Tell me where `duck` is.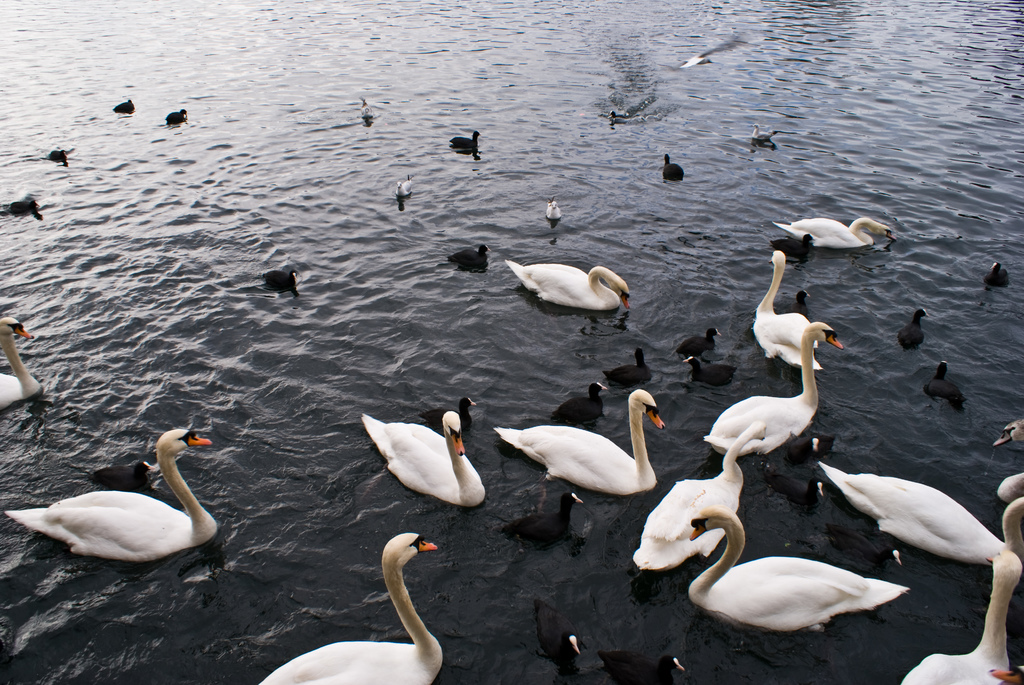
`duck` is at detection(898, 311, 927, 350).
